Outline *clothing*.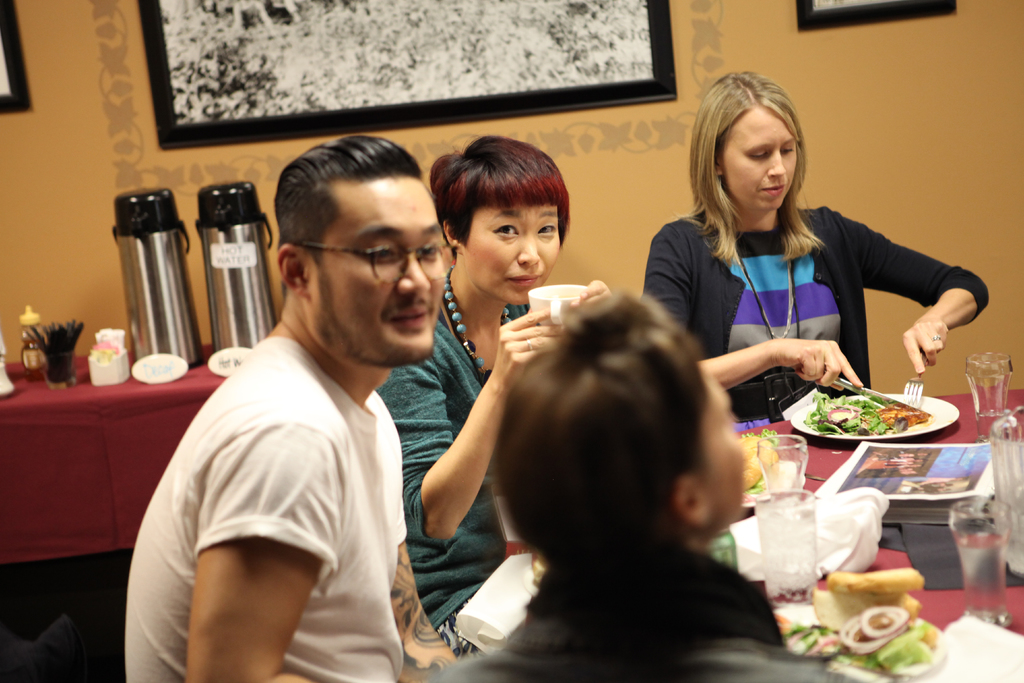
Outline: {"left": 360, "top": 297, "right": 545, "bottom": 655}.
